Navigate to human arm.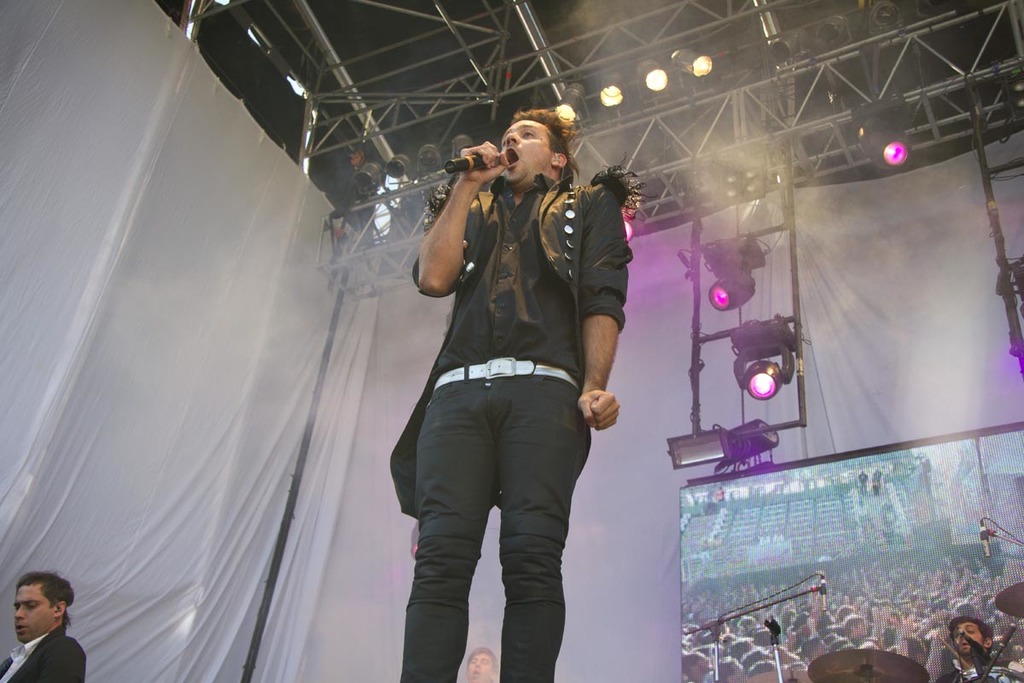
Navigation target: x1=29 y1=636 x2=85 y2=682.
